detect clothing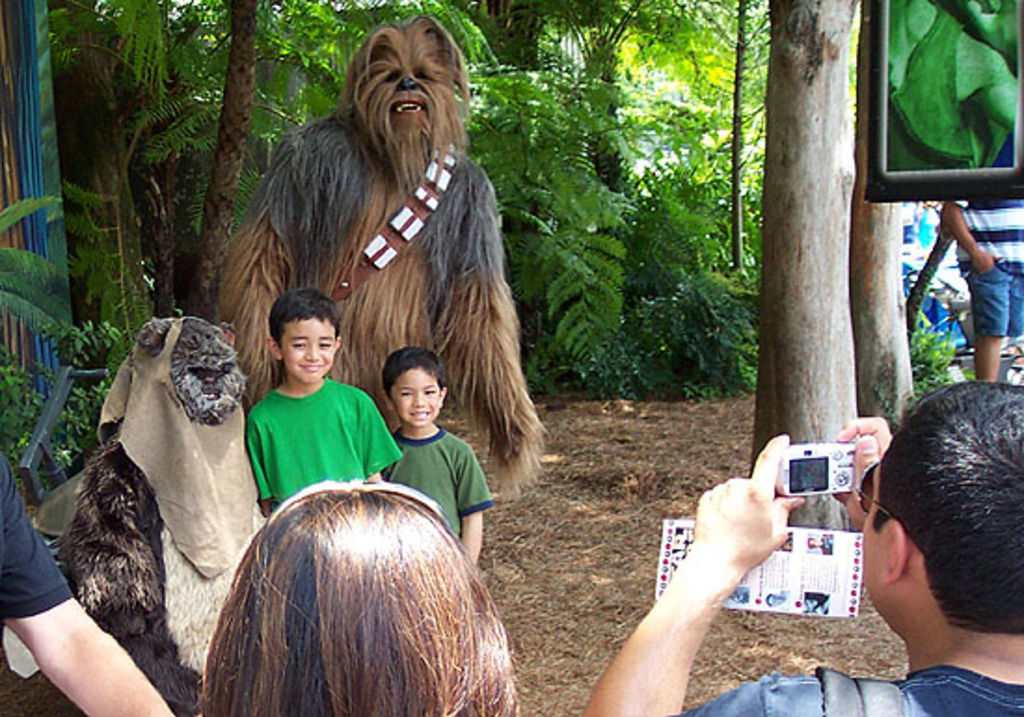
bbox=[668, 663, 1018, 715]
